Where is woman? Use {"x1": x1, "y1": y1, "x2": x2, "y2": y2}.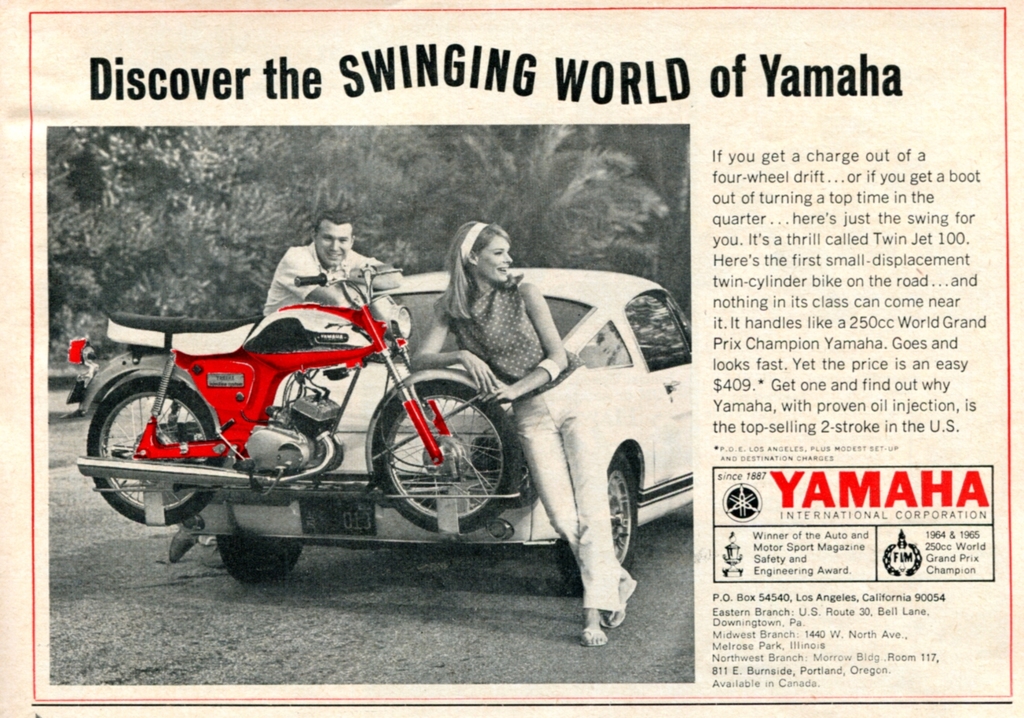
{"x1": 402, "y1": 213, "x2": 639, "y2": 621}.
